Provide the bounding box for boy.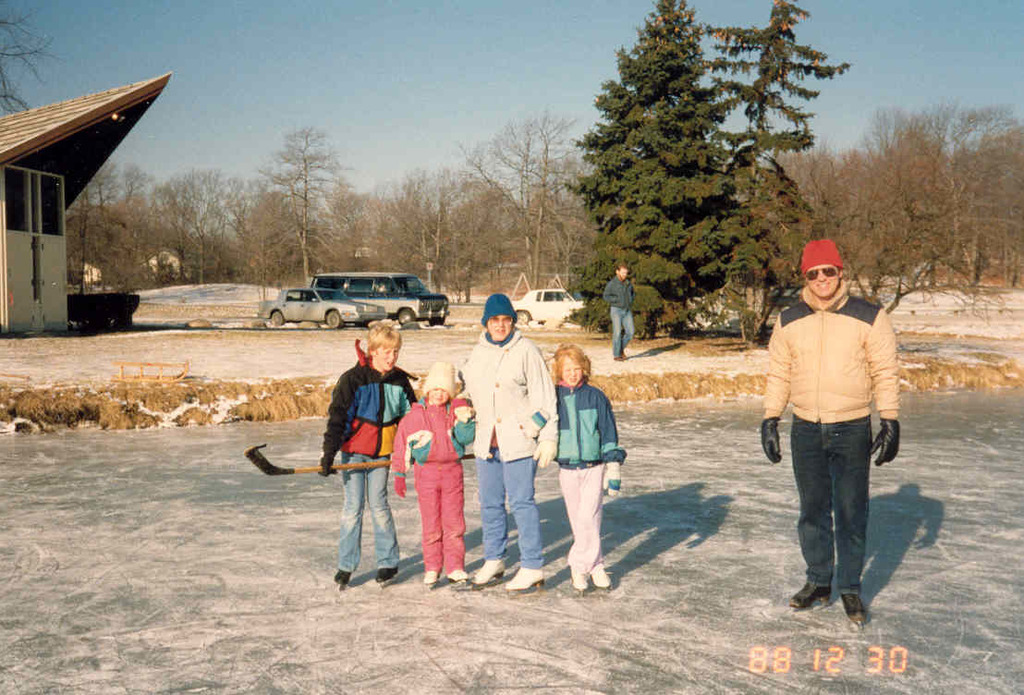
locate(545, 348, 637, 593).
